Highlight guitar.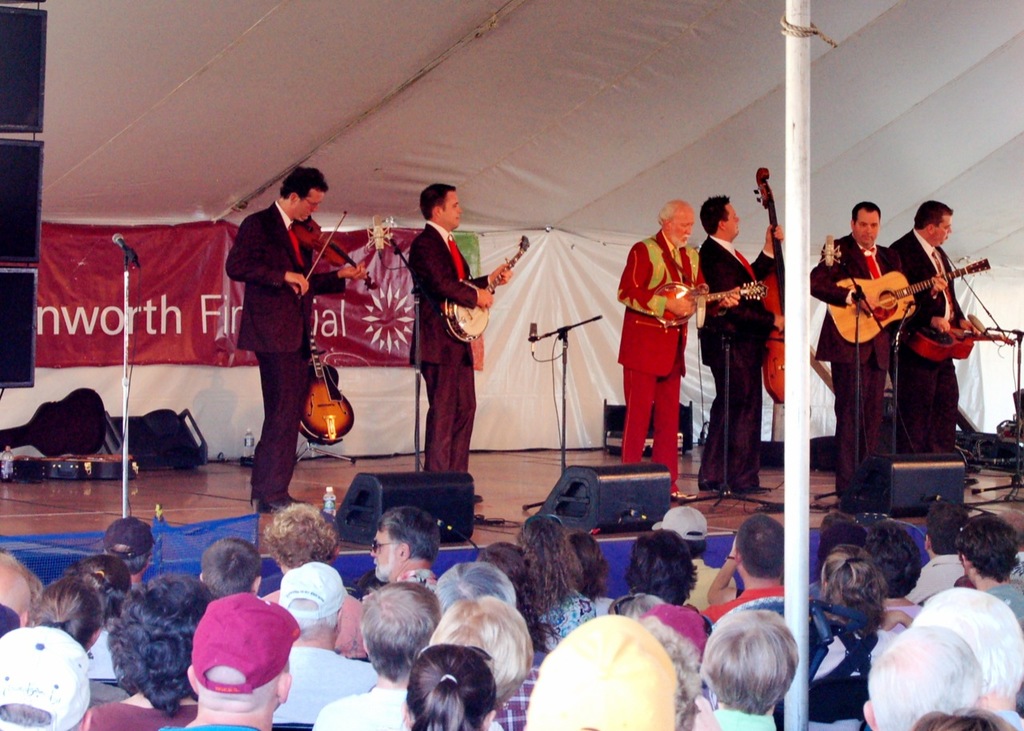
Highlighted region: 654 276 766 329.
